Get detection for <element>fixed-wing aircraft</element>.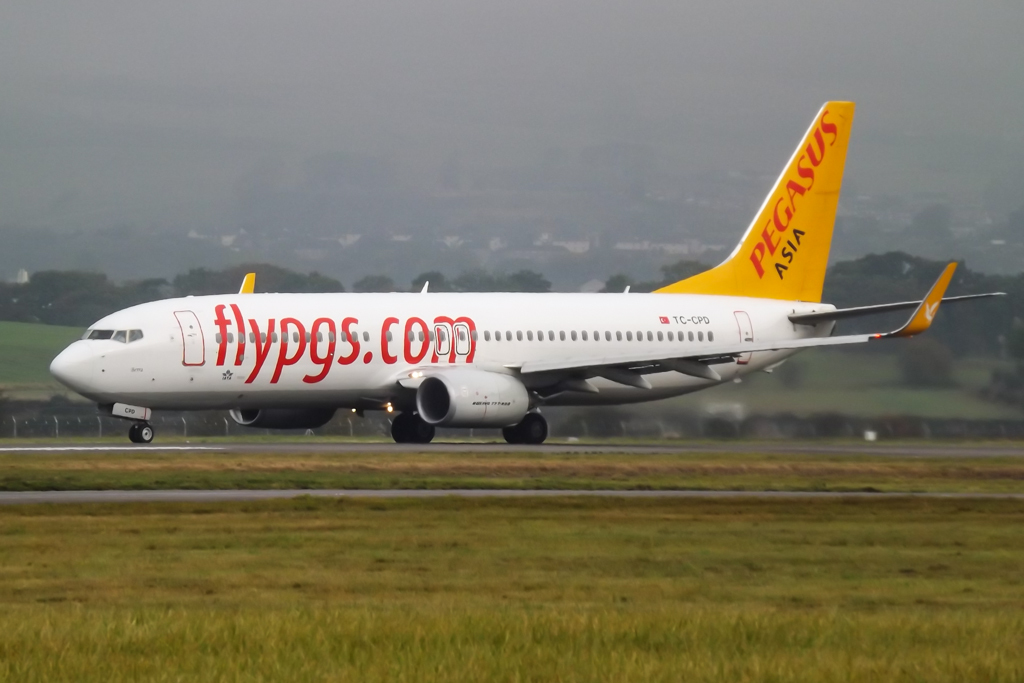
Detection: [left=50, top=99, right=1009, bottom=443].
